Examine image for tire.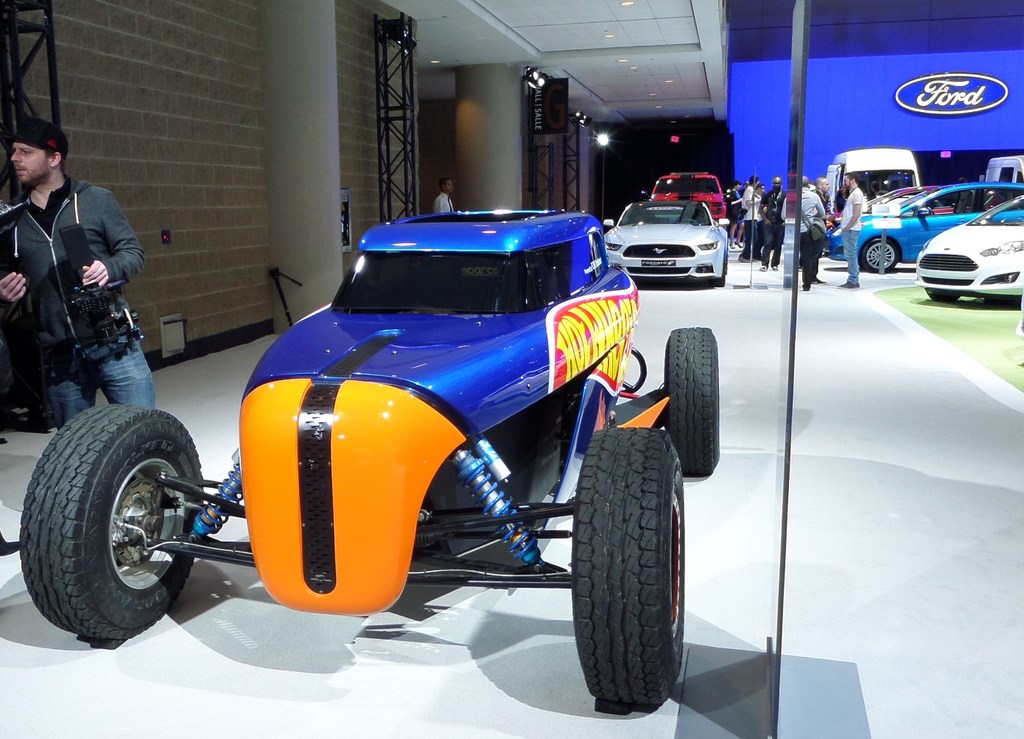
Examination result: (x1=664, y1=326, x2=720, y2=474).
